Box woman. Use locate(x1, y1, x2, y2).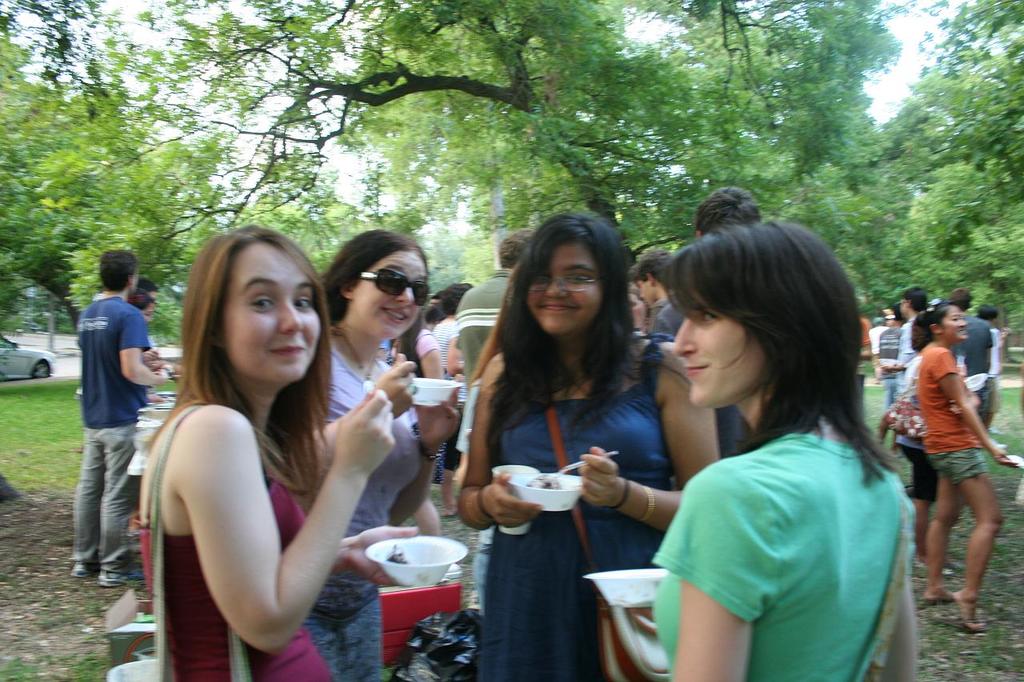
locate(911, 305, 1021, 635).
